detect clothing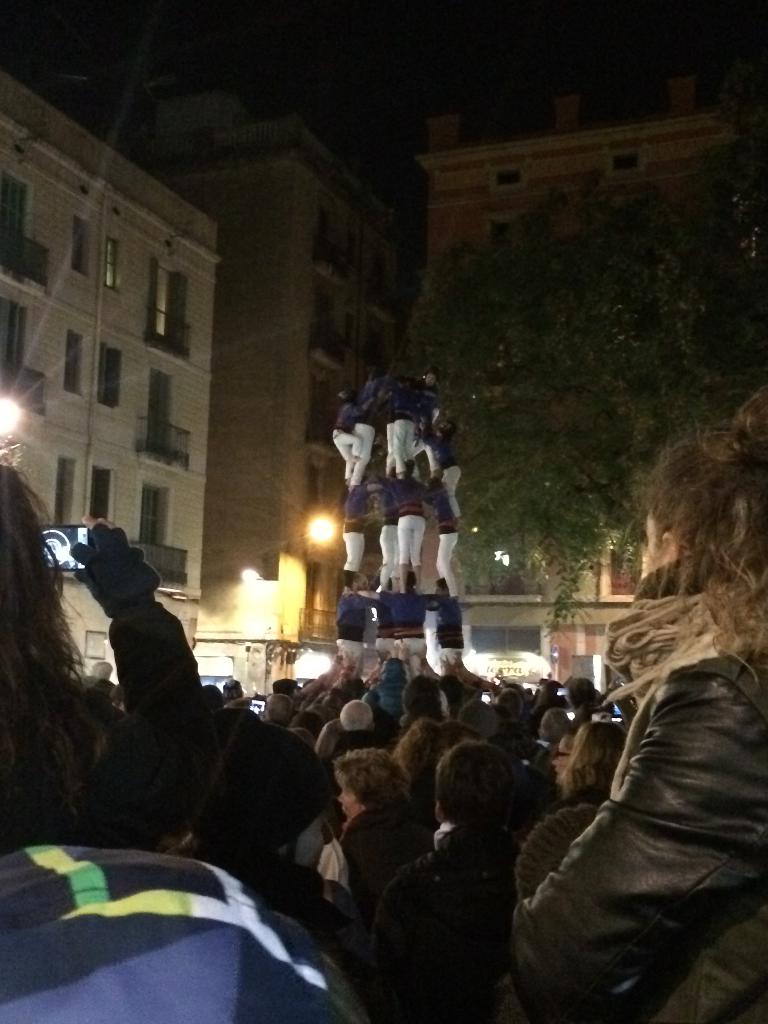
{"left": 367, "top": 822, "right": 527, "bottom": 1015}
